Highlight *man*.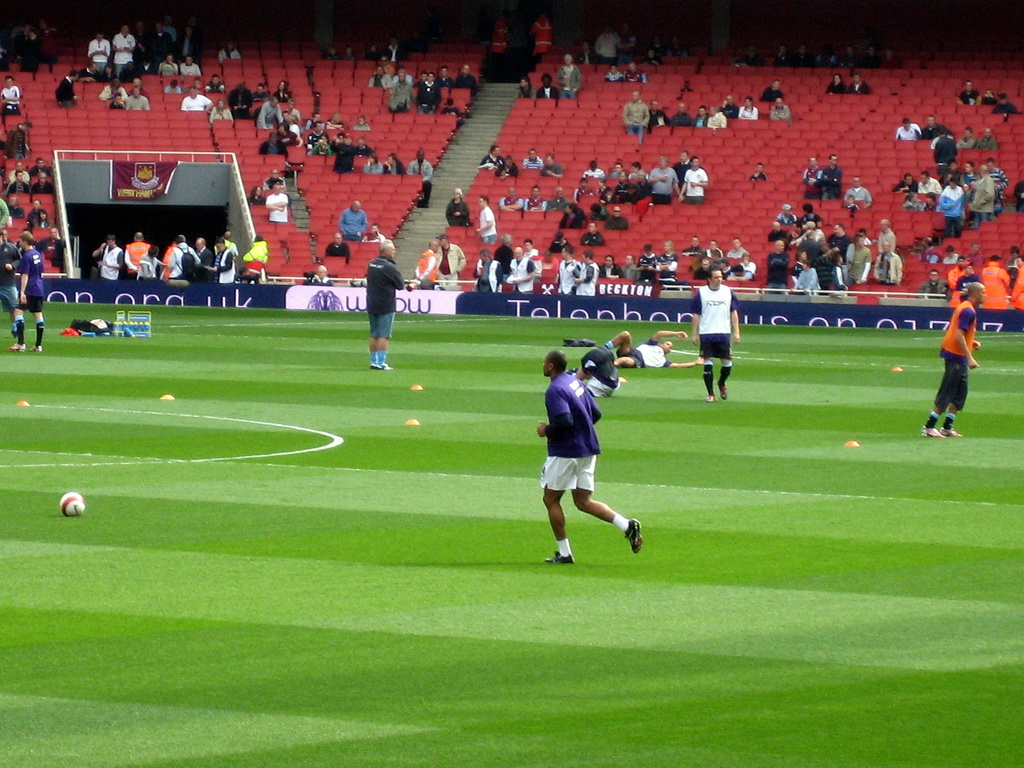
Highlighted region: 897, 119, 920, 144.
